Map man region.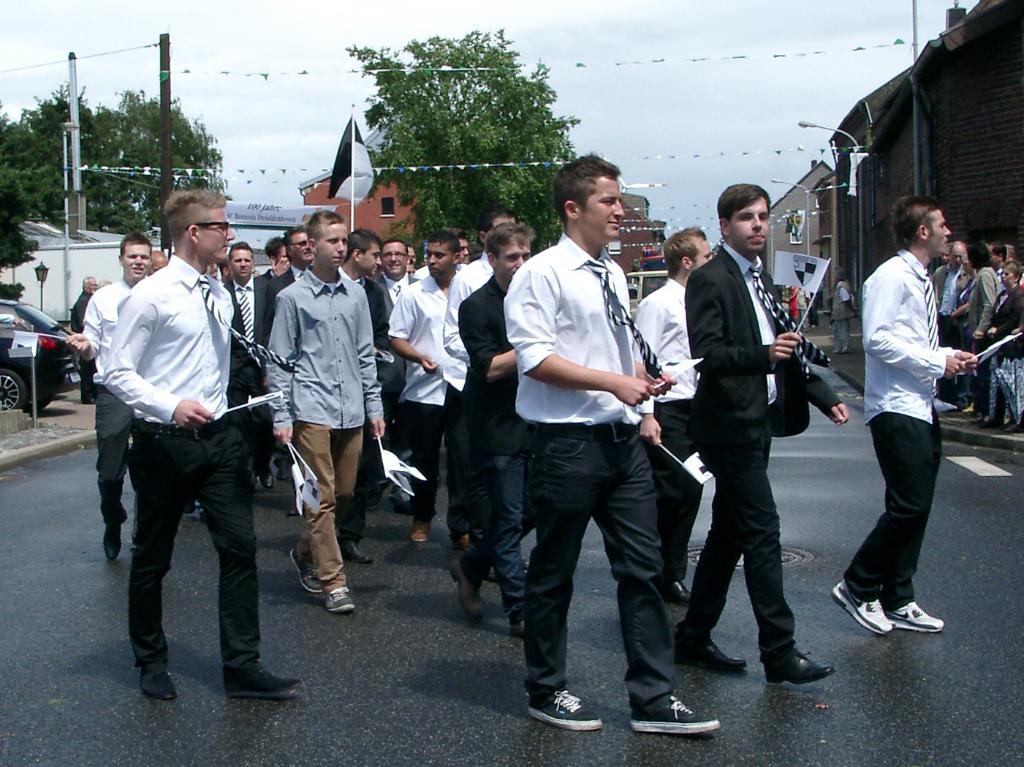
Mapped to (left=486, top=154, right=733, bottom=757).
